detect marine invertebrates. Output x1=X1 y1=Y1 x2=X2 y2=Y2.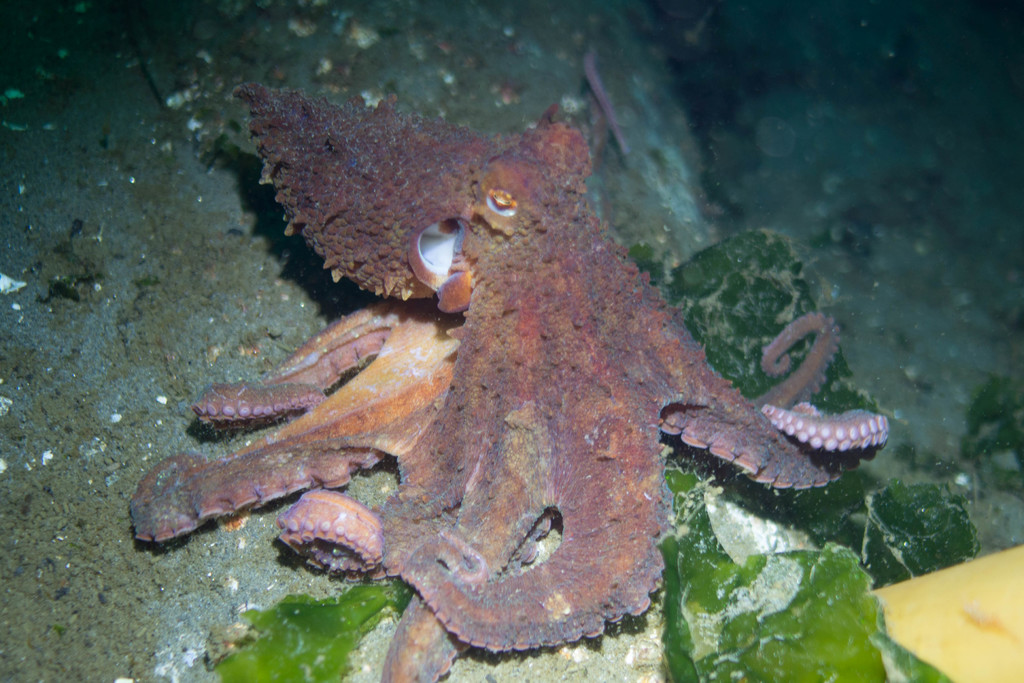
x1=130 y1=84 x2=890 y2=655.
